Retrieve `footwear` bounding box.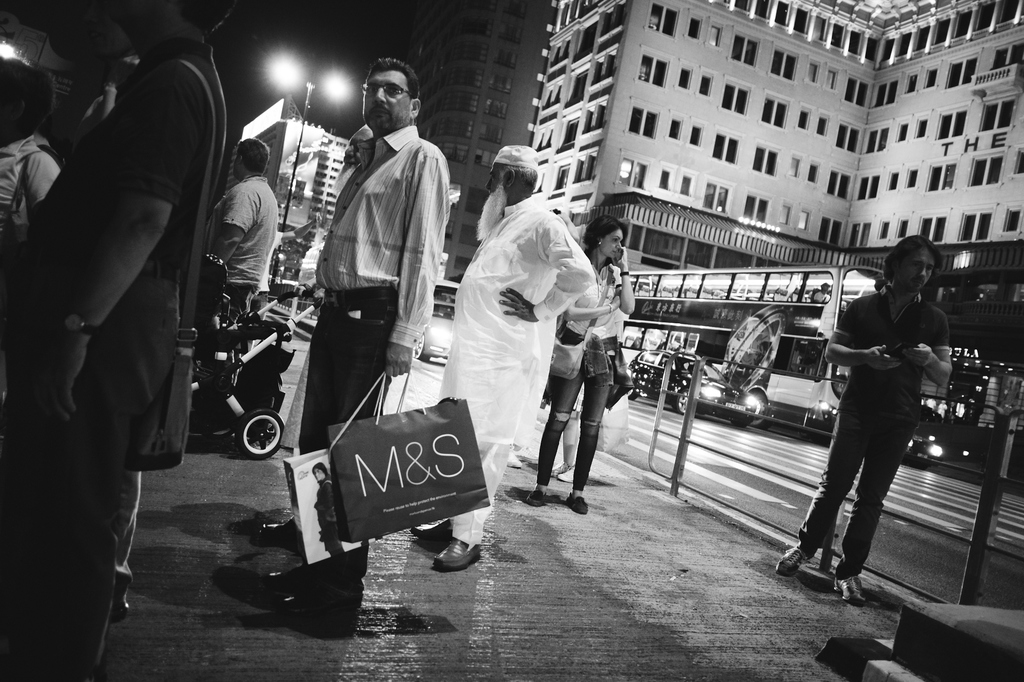
Bounding box: 567,493,586,516.
